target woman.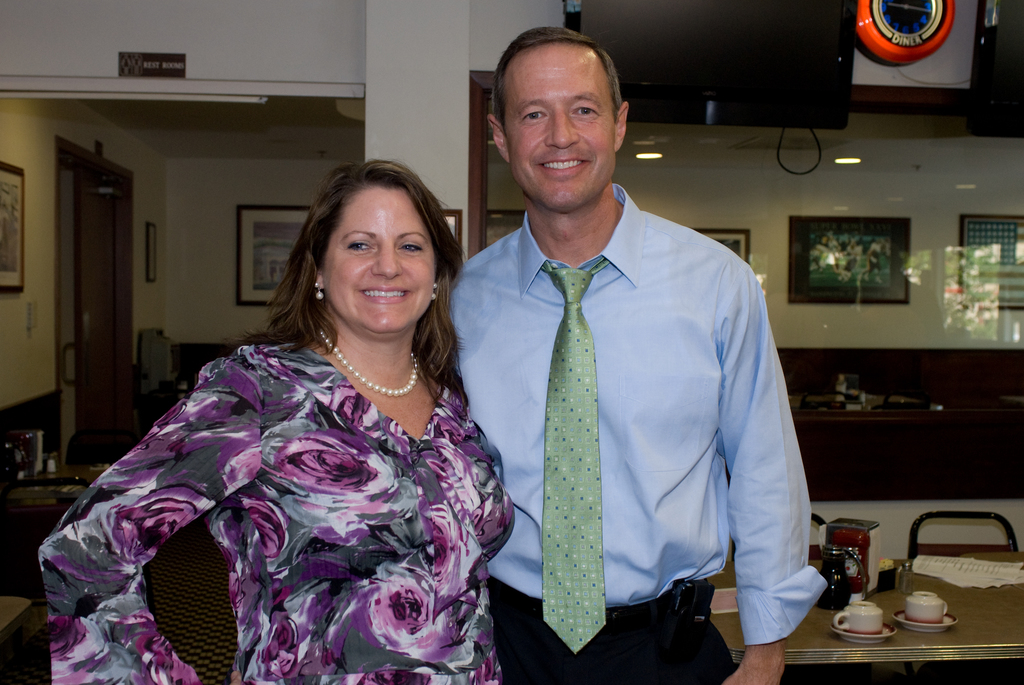
Target region: [44, 179, 508, 684].
